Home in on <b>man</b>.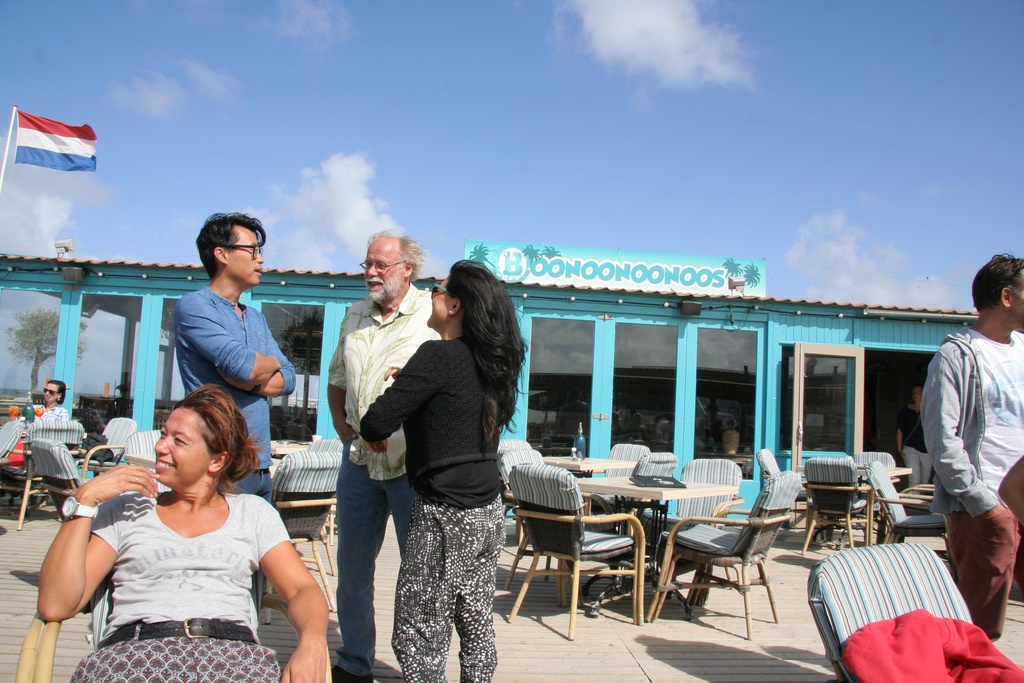
Homed in at rect(330, 227, 440, 682).
